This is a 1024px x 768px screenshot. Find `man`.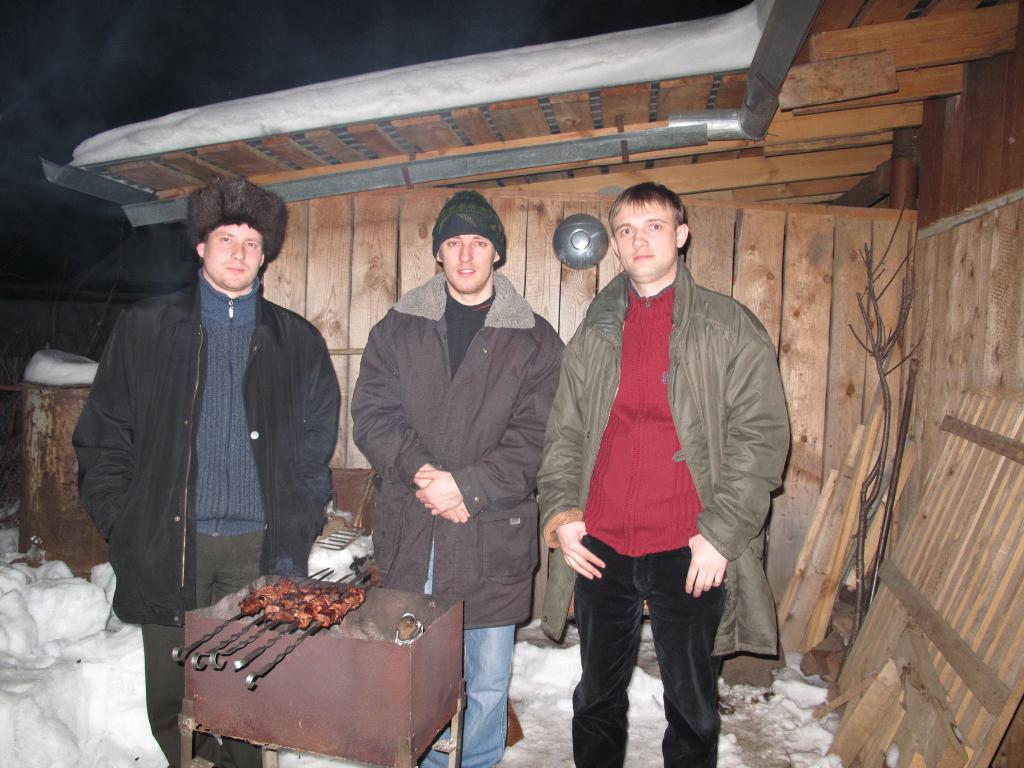
Bounding box: 539 179 794 767.
